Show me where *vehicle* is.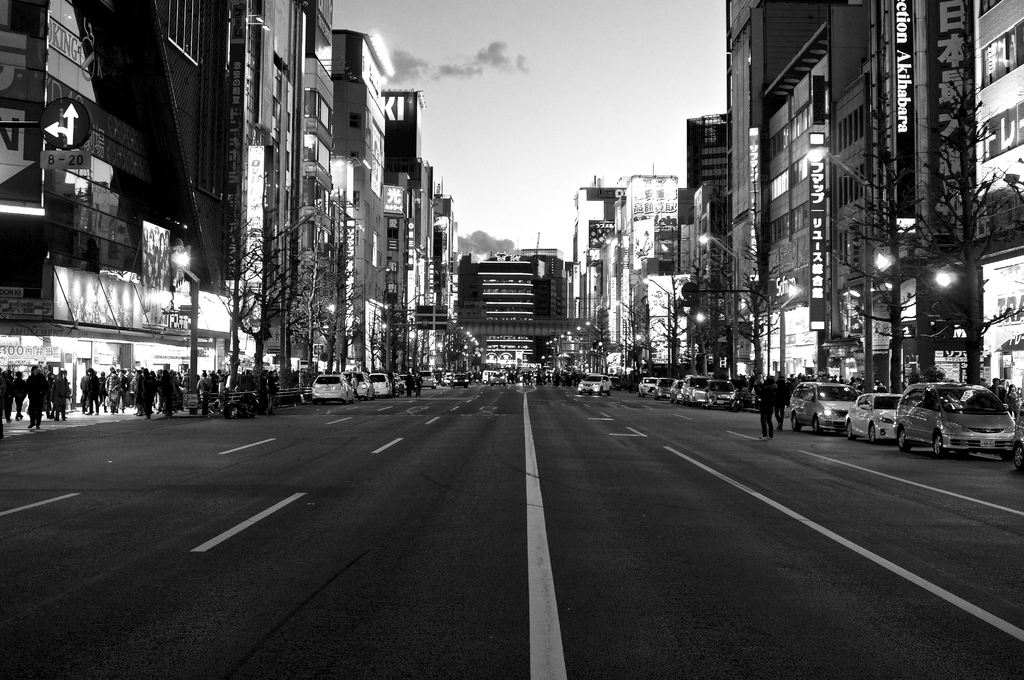
*vehicle* is at (left=677, top=375, right=712, bottom=404).
